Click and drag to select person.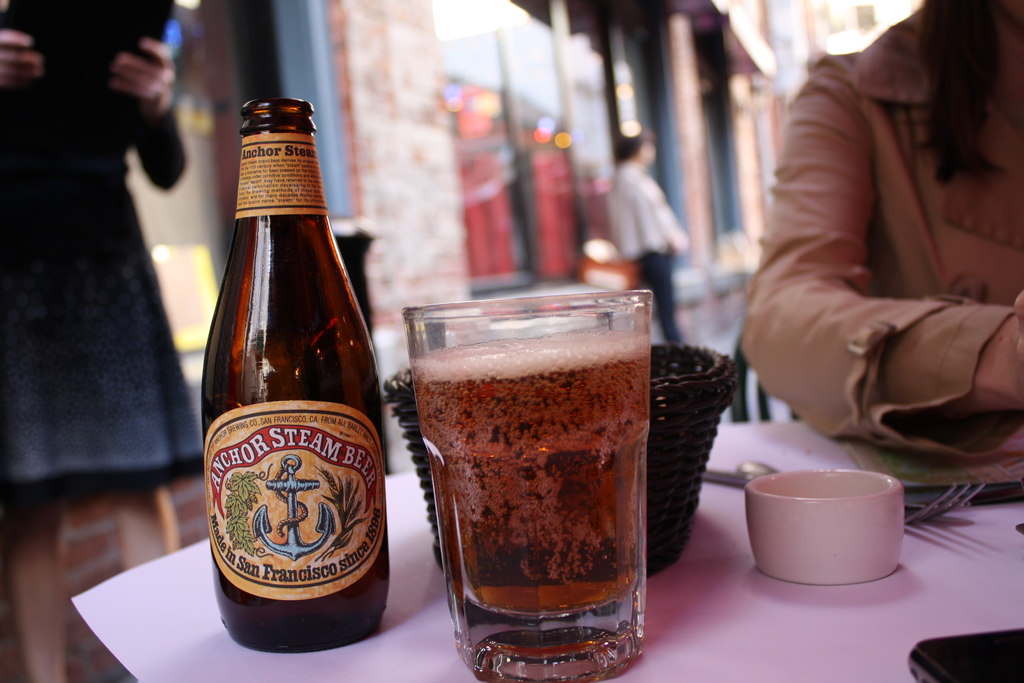
Selection: crop(733, 0, 1023, 461).
